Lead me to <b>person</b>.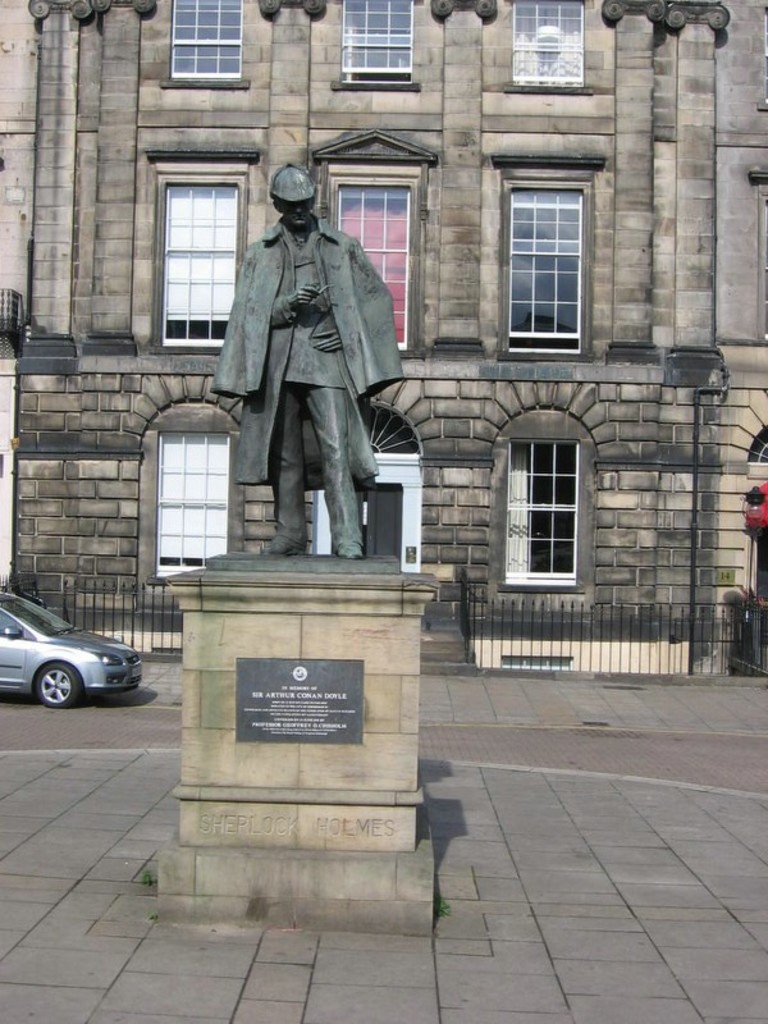
Lead to 216/142/413/607.
